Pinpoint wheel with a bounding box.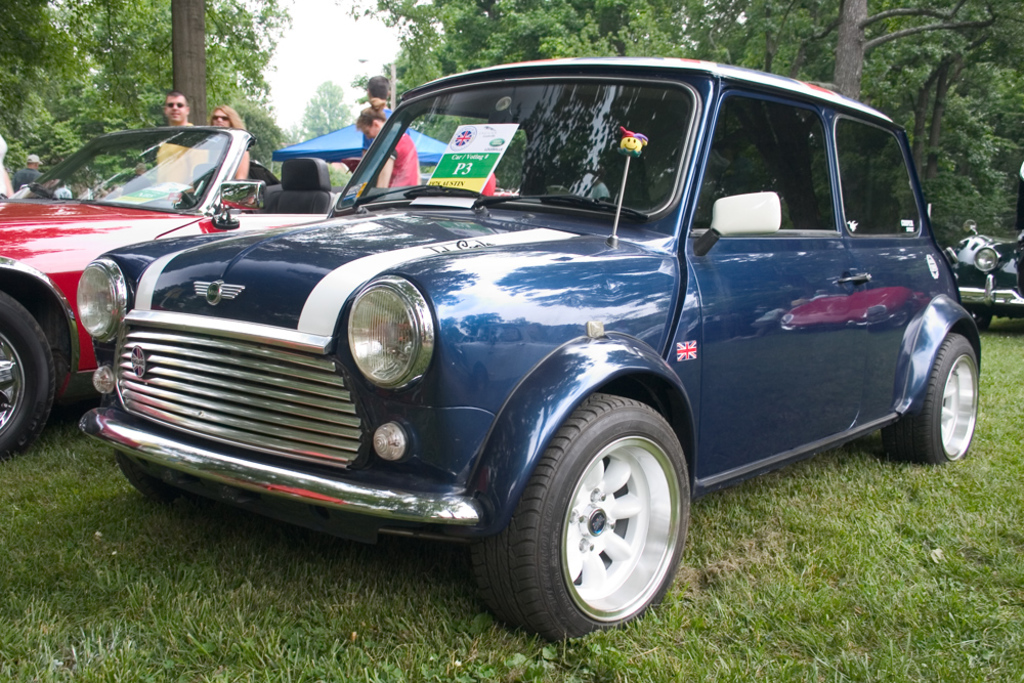
[882,332,978,464].
